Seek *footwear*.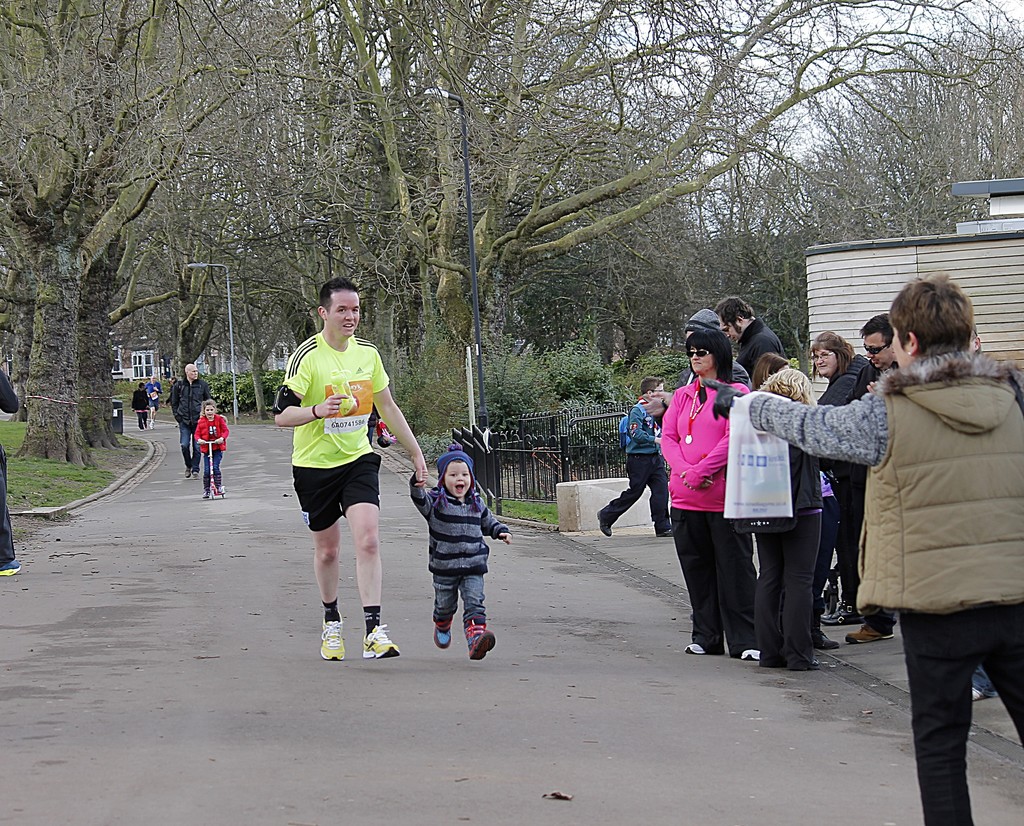
pyautogui.locateOnScreen(811, 628, 840, 650).
